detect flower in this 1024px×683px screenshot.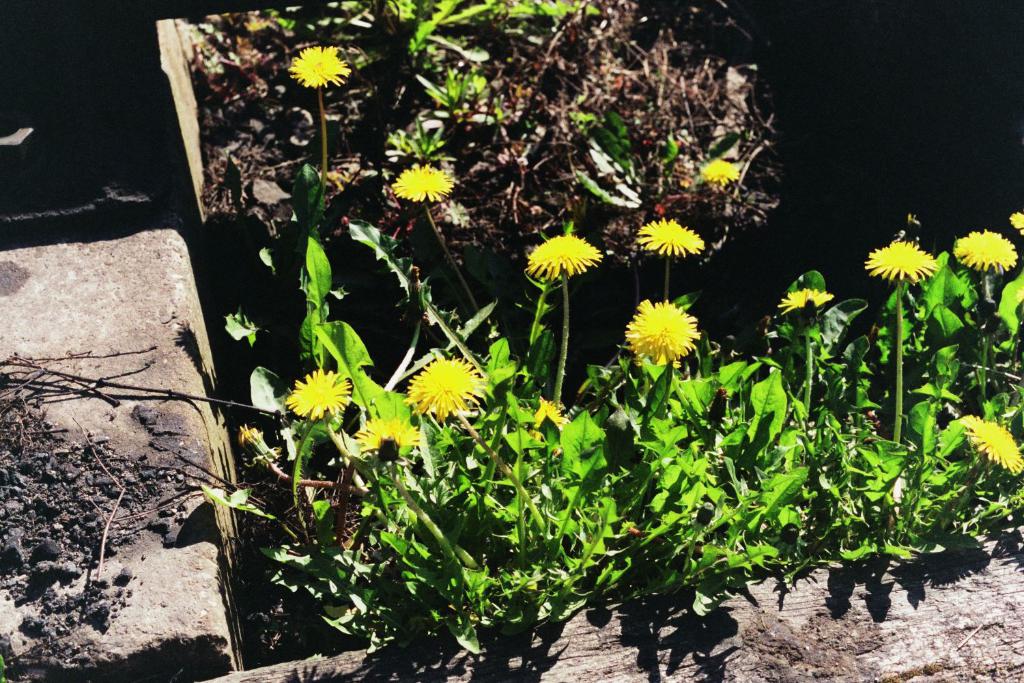
Detection: (773, 284, 831, 316).
